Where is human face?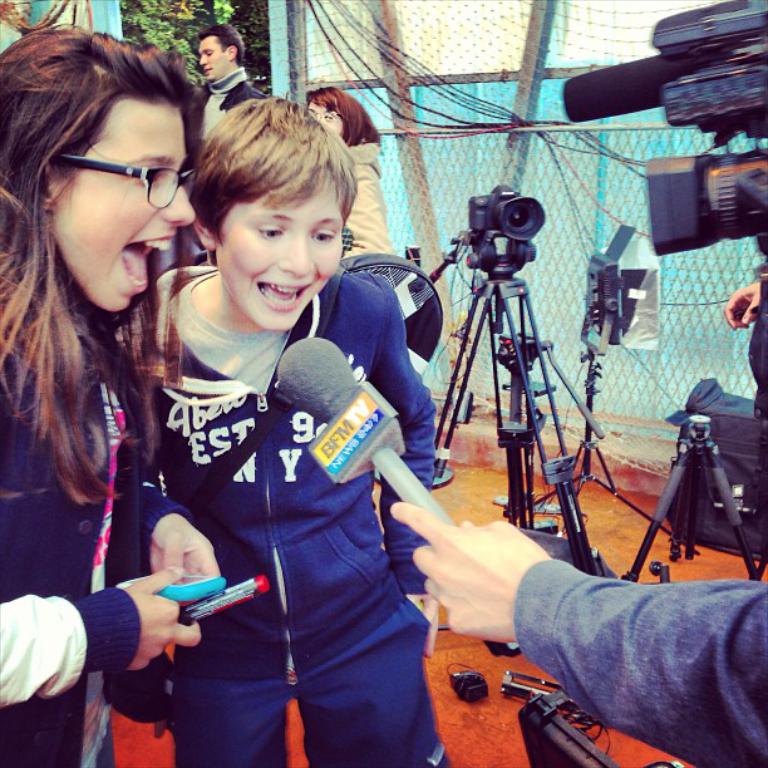
region(197, 24, 223, 78).
